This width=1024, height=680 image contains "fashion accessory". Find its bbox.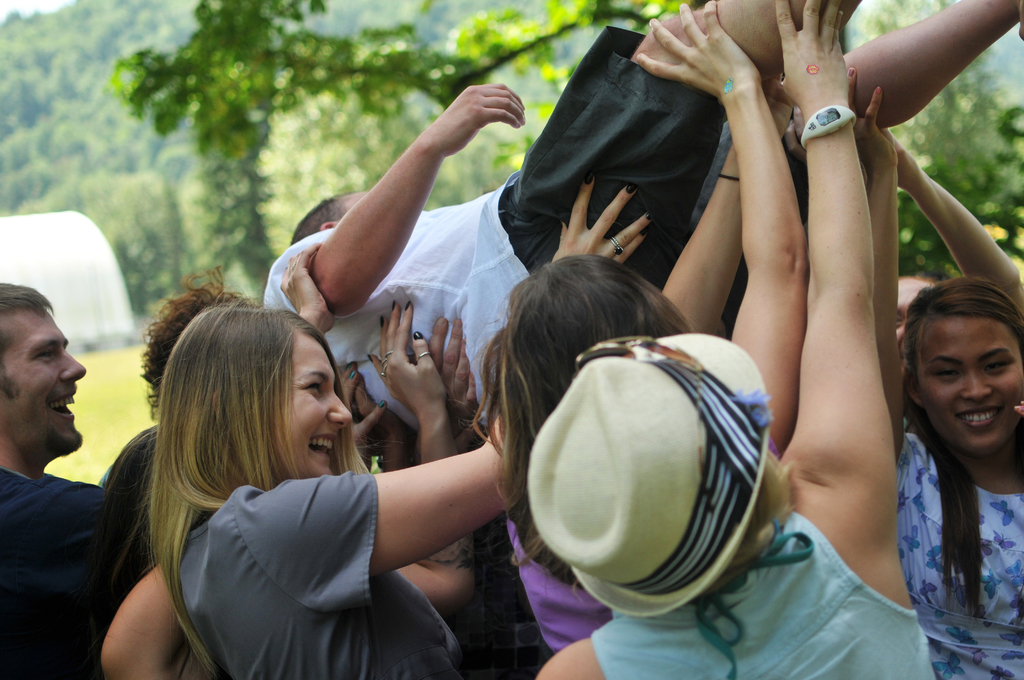
pyautogui.locateOnScreen(416, 346, 433, 361).
